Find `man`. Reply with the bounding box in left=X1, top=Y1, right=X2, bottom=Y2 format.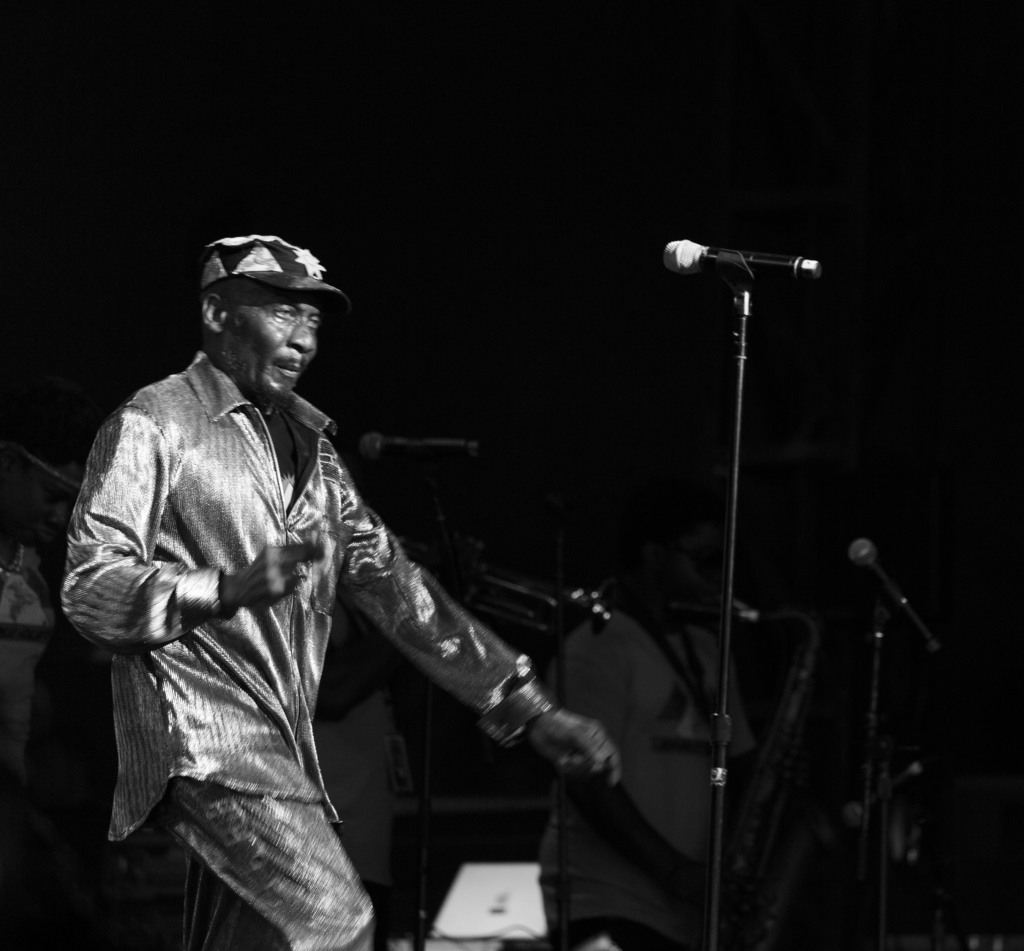
left=58, top=201, right=623, bottom=942.
